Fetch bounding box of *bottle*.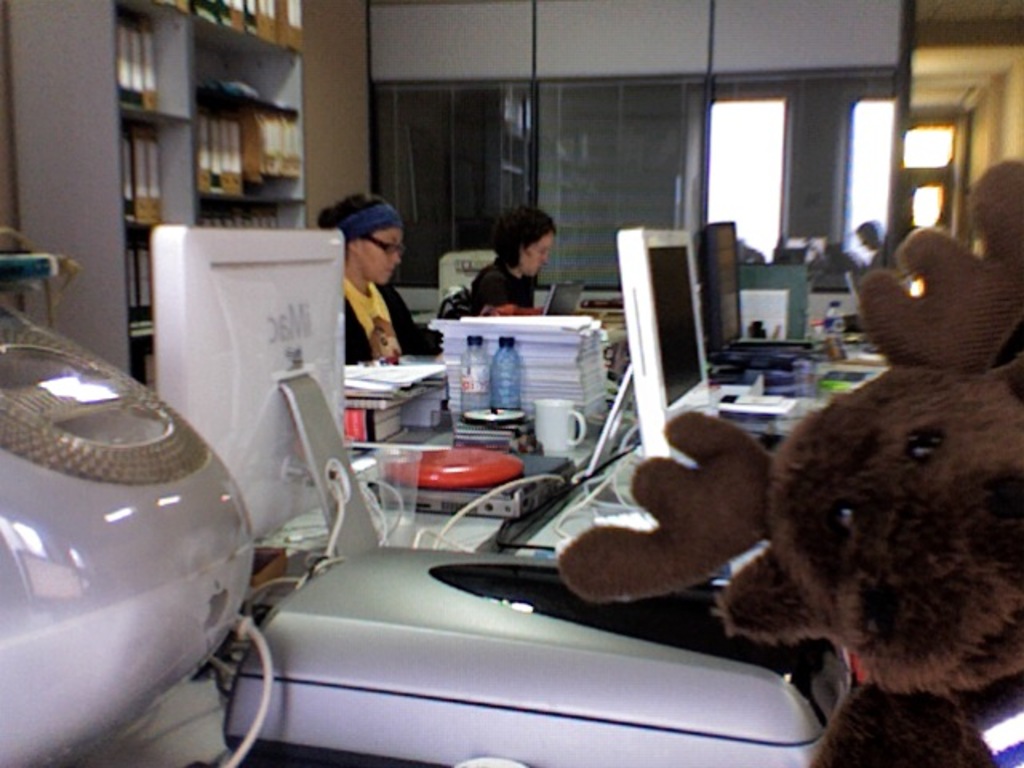
Bbox: select_region(488, 334, 522, 408).
